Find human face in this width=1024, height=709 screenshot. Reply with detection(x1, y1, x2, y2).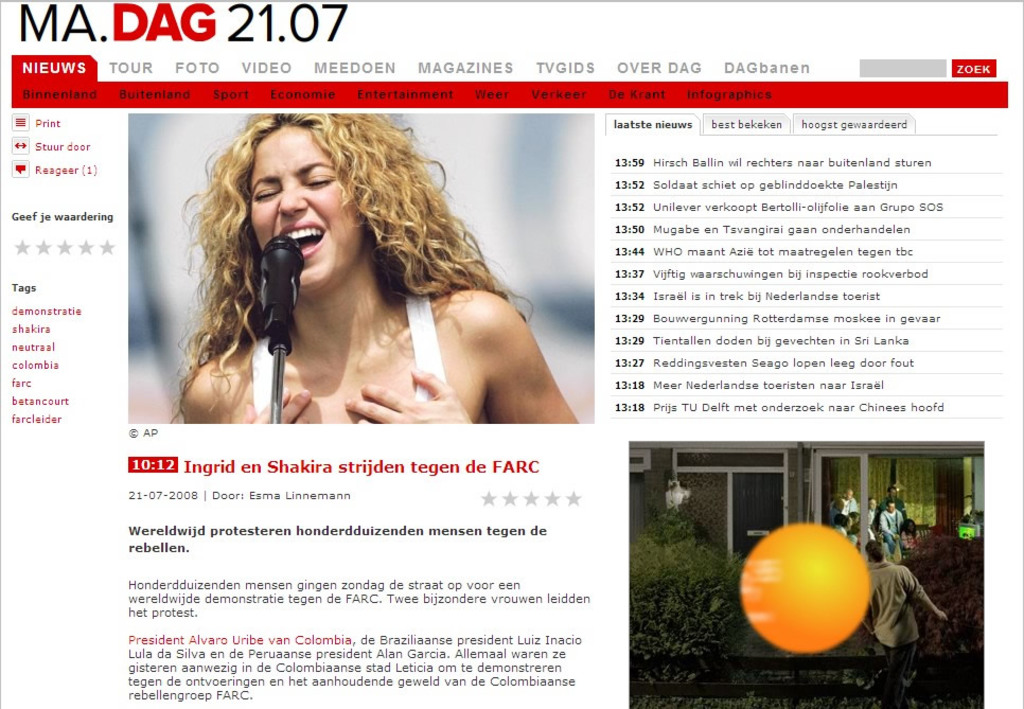
detection(250, 123, 358, 299).
